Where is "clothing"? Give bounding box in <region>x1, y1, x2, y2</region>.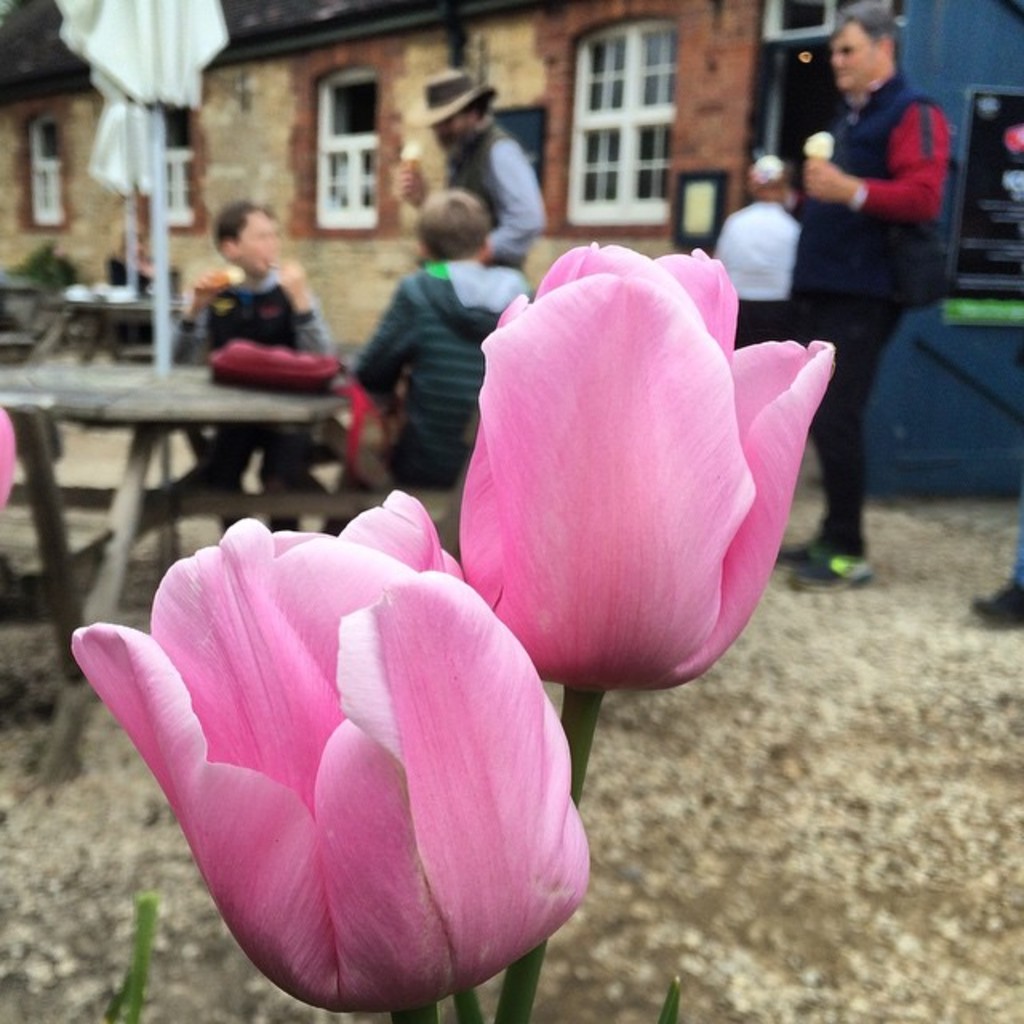
<region>762, 62, 976, 315</region>.
